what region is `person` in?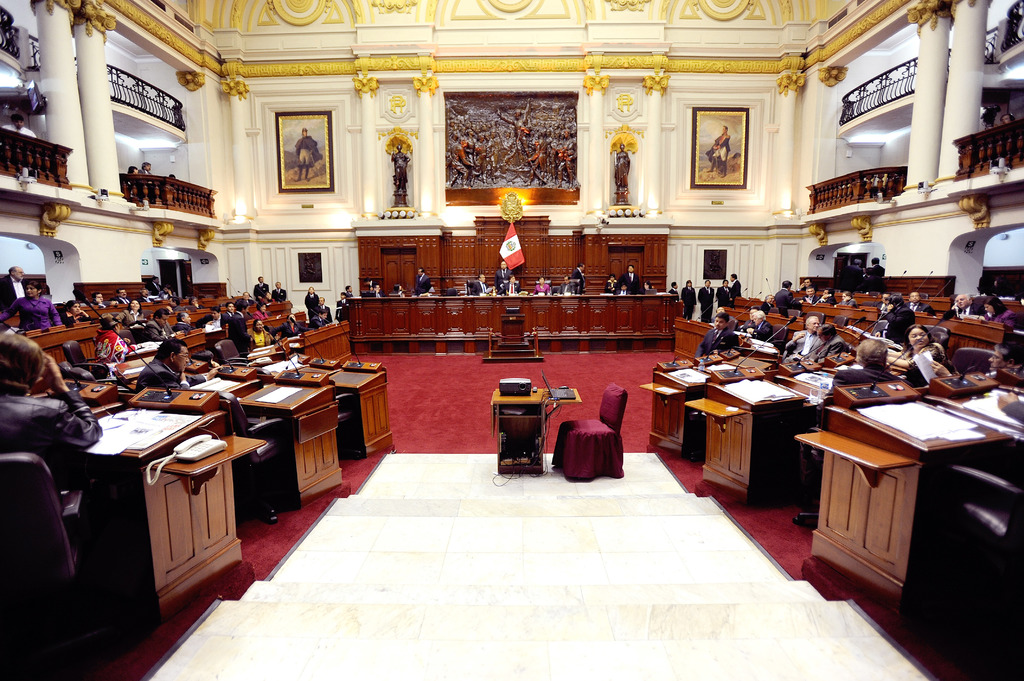
{"left": 0, "top": 328, "right": 102, "bottom": 509}.
